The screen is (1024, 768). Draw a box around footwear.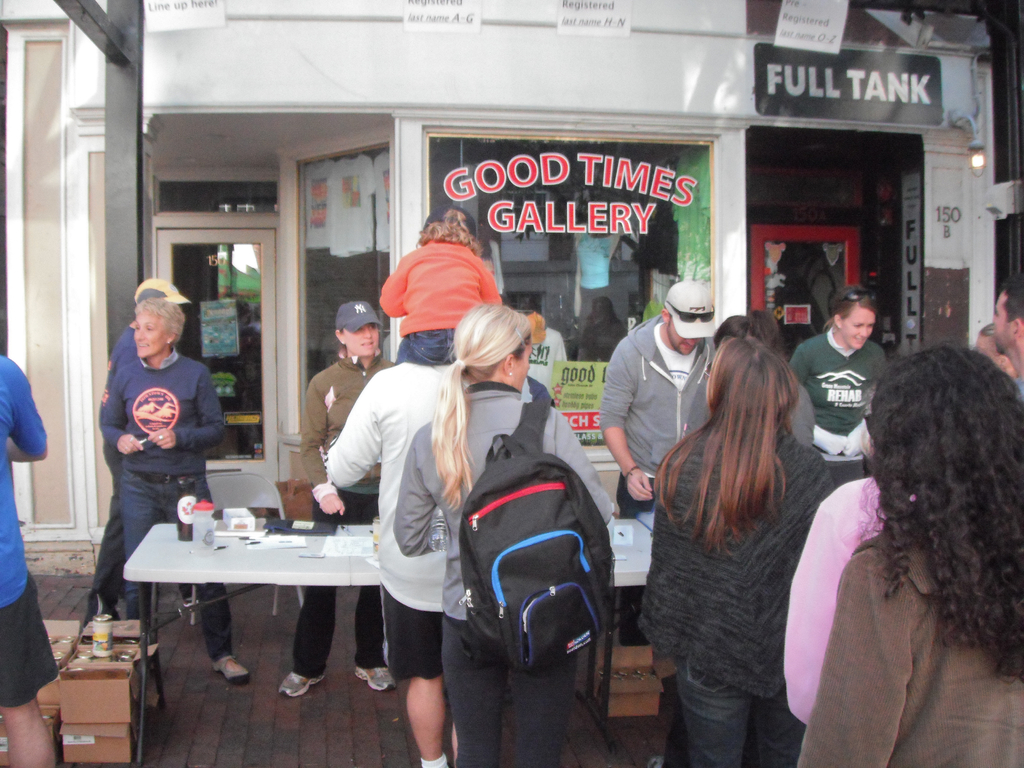
select_region(211, 657, 253, 680).
